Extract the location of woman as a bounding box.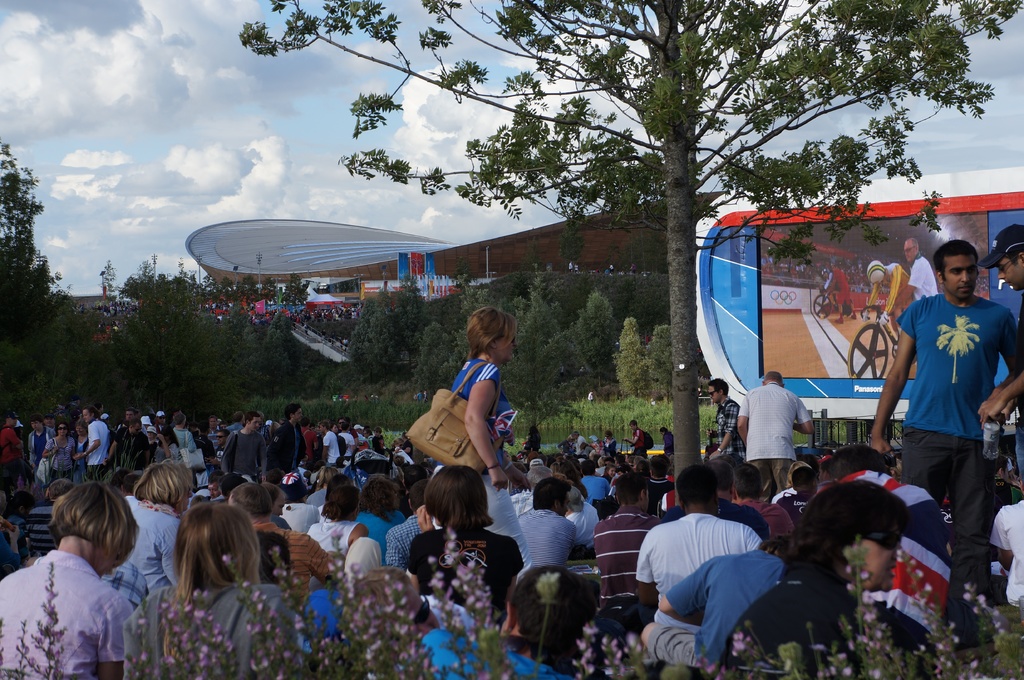
<bbox>5, 474, 153, 667</bbox>.
